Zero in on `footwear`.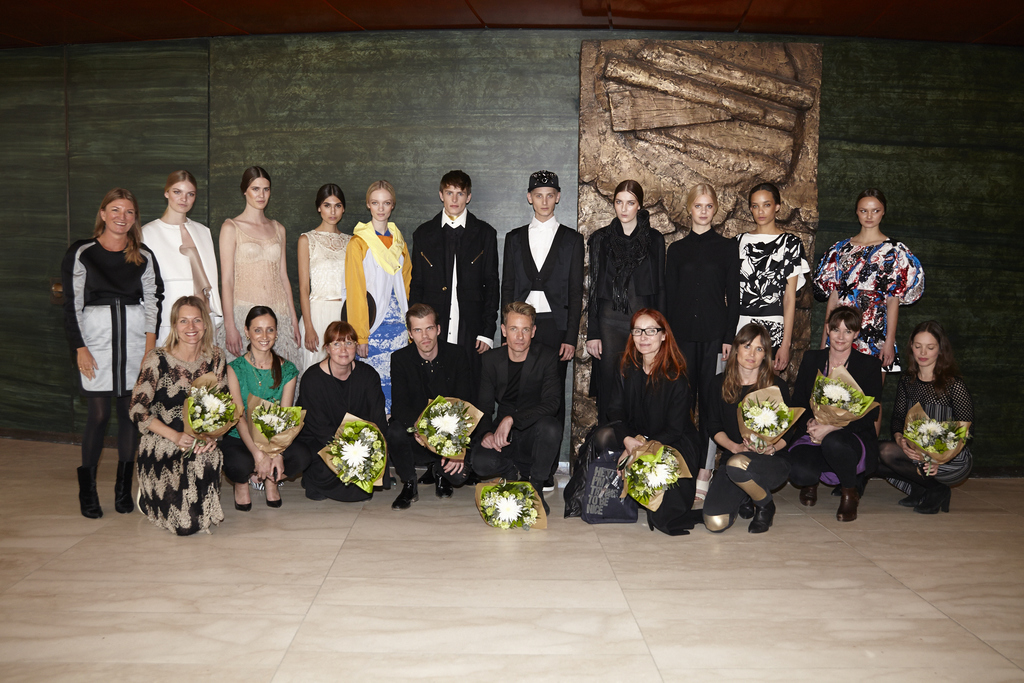
Zeroed in: 264/477/285/507.
